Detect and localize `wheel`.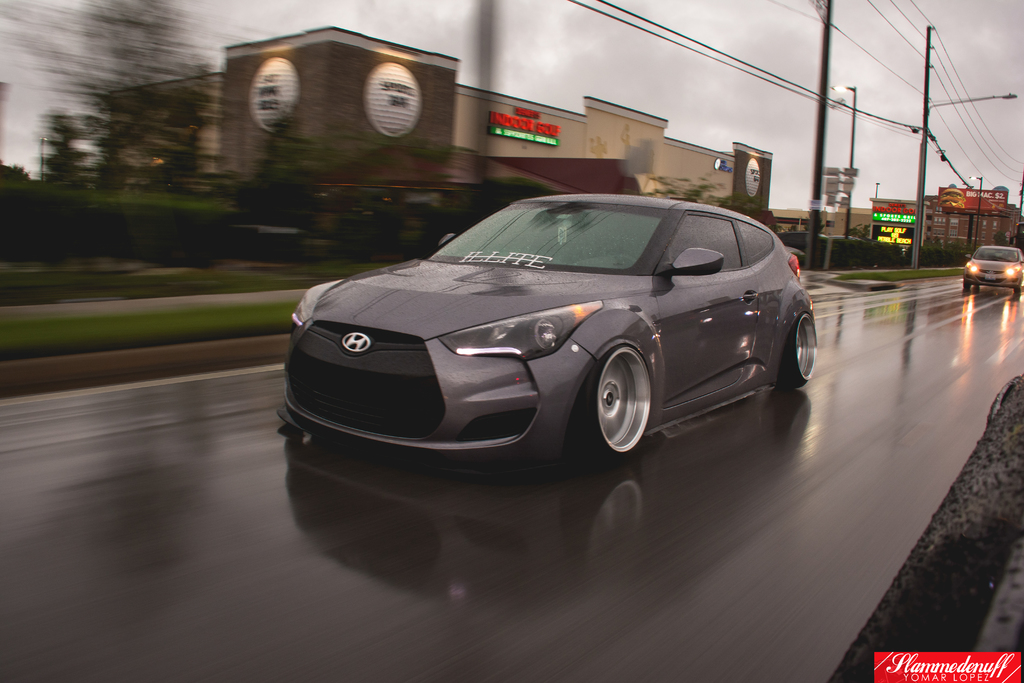
Localized at BBox(961, 273, 971, 292).
